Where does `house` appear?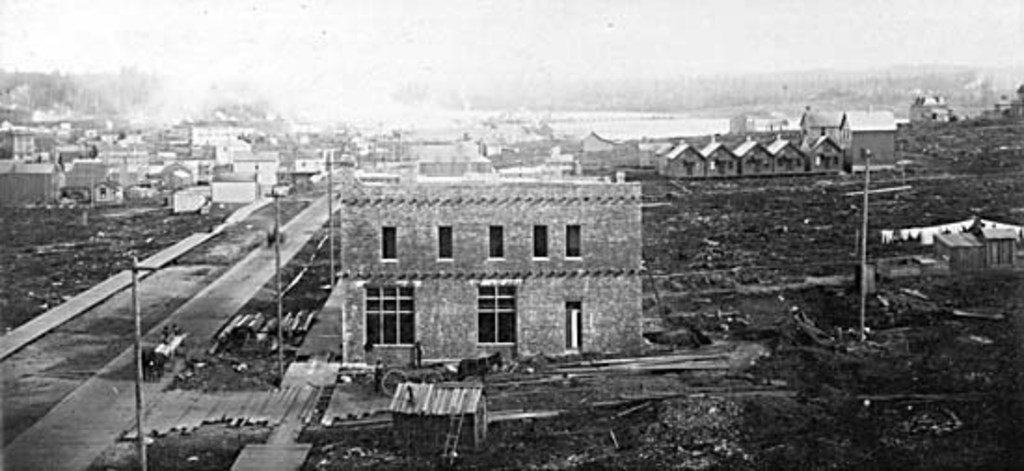
Appears at x1=920 y1=214 x2=1018 y2=272.
